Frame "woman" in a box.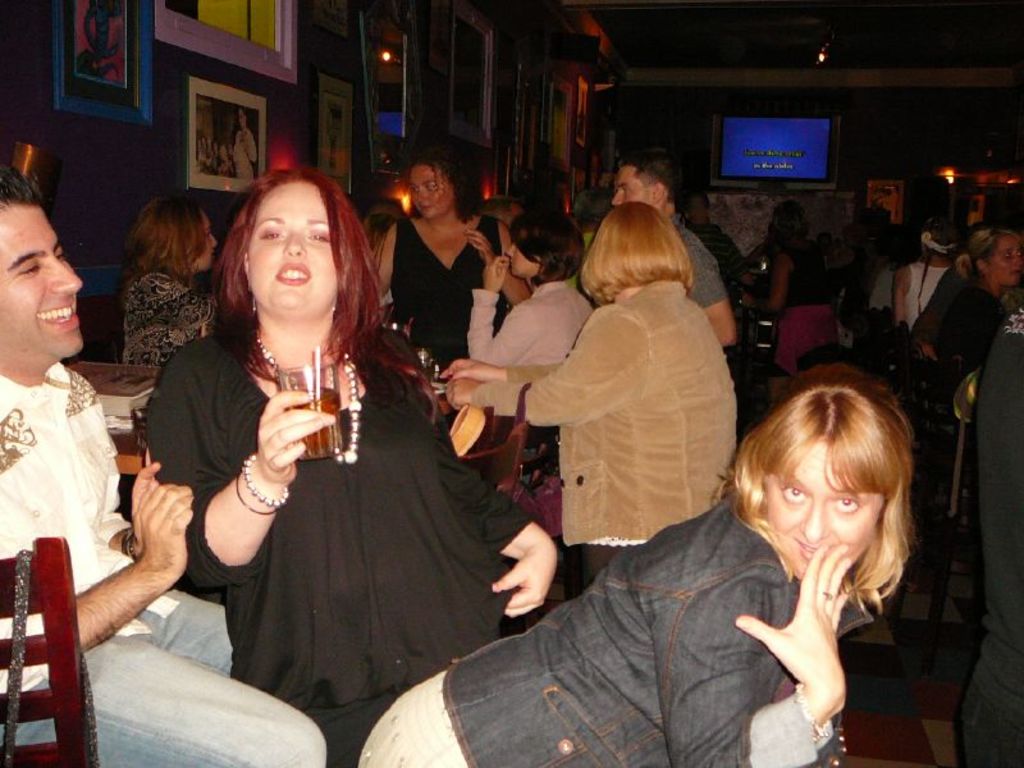
x1=159, y1=173, x2=483, y2=731.
